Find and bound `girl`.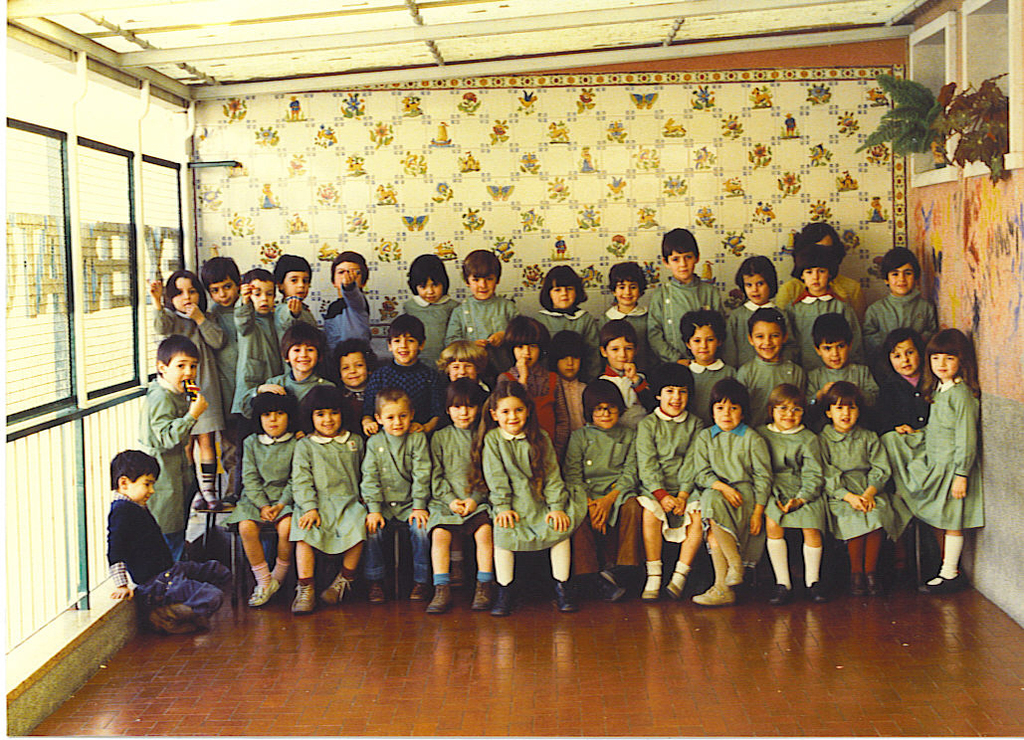
Bound: 274,249,318,345.
